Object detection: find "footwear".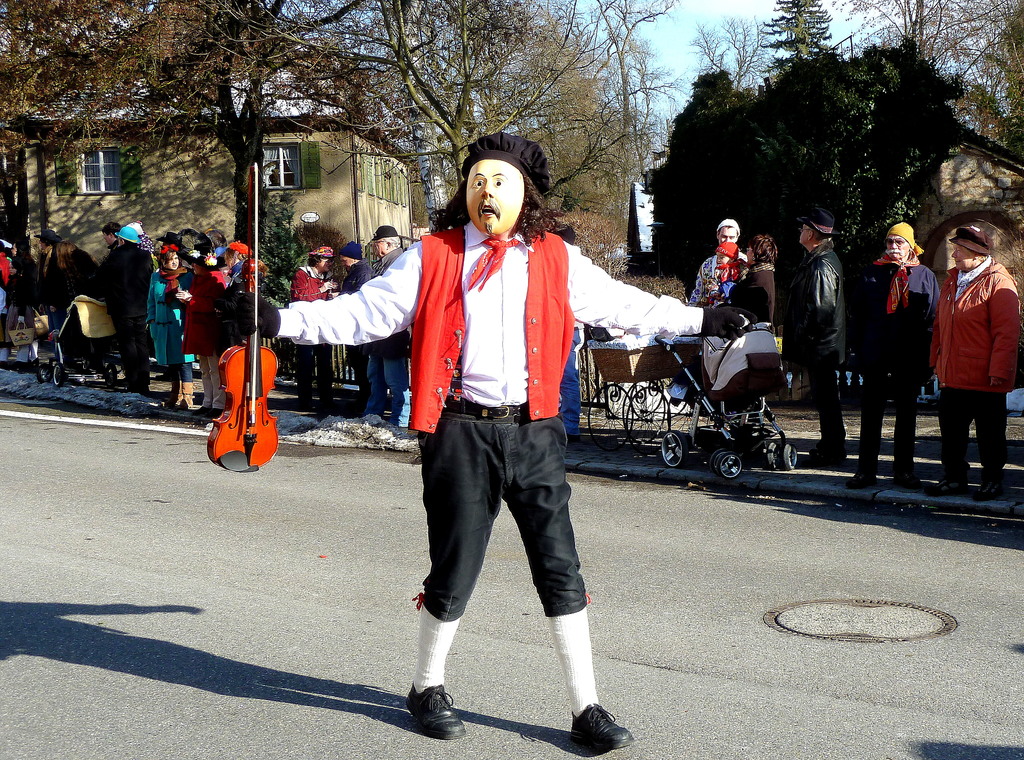
box(976, 474, 1004, 498).
